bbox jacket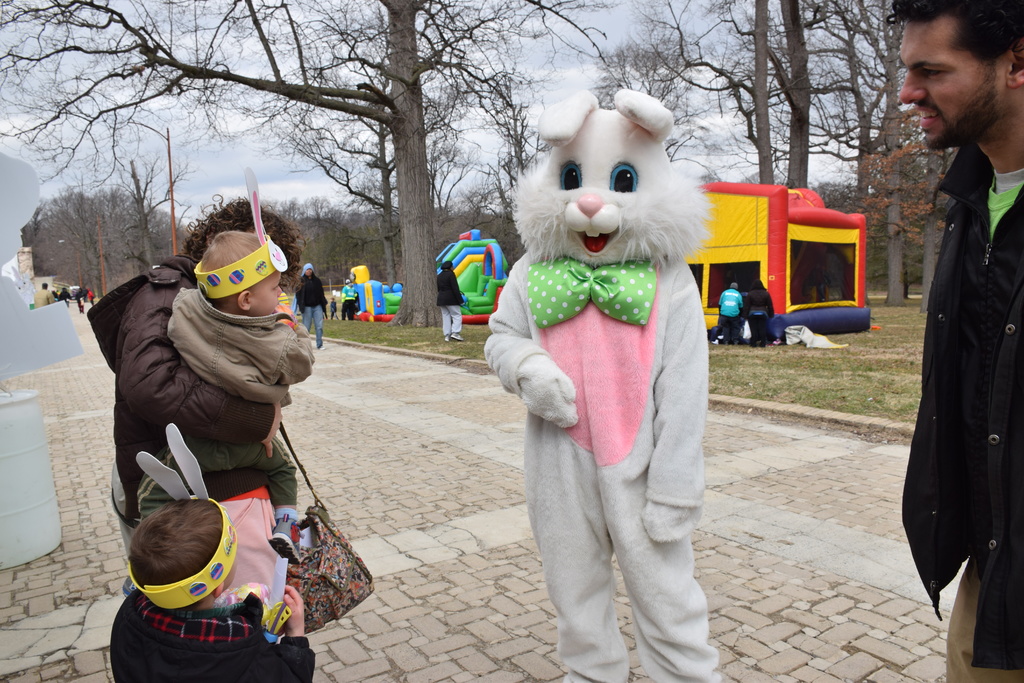
[284, 268, 335, 317]
